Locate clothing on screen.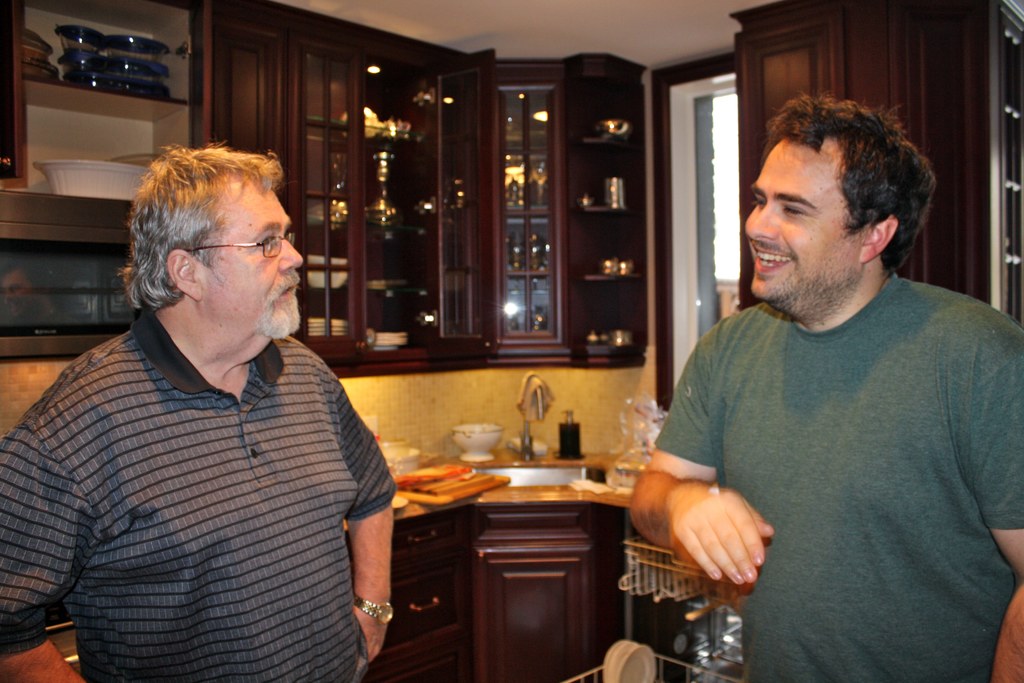
On screen at crop(660, 197, 1006, 674).
